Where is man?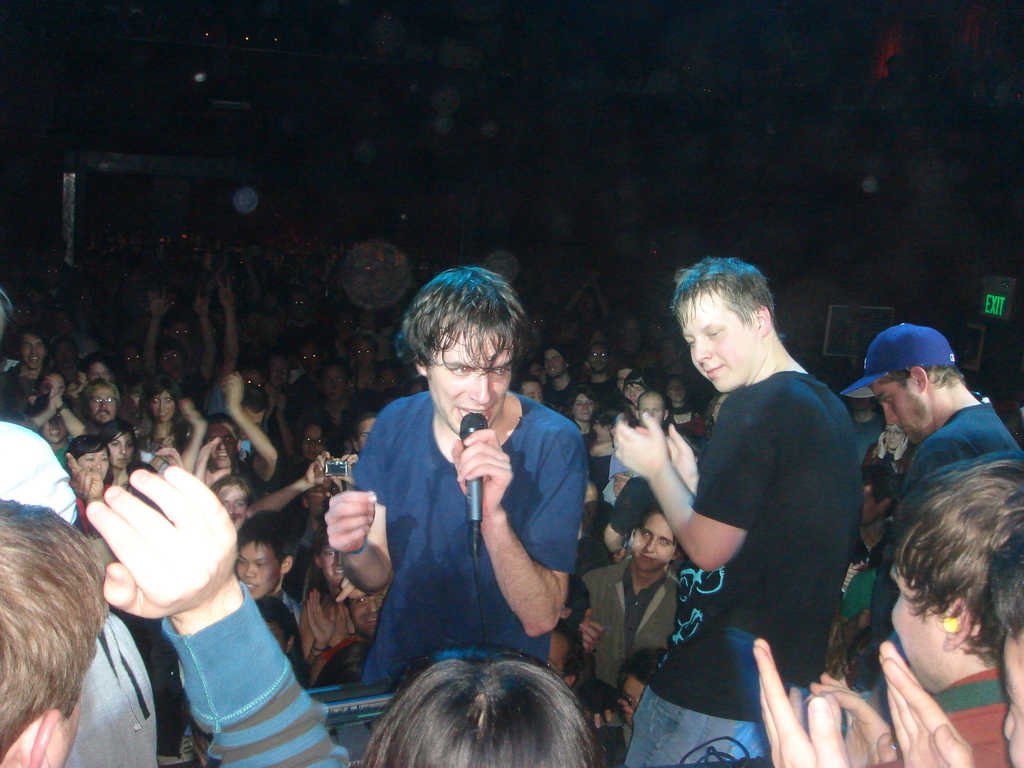
pyautogui.locateOnScreen(320, 265, 594, 696).
